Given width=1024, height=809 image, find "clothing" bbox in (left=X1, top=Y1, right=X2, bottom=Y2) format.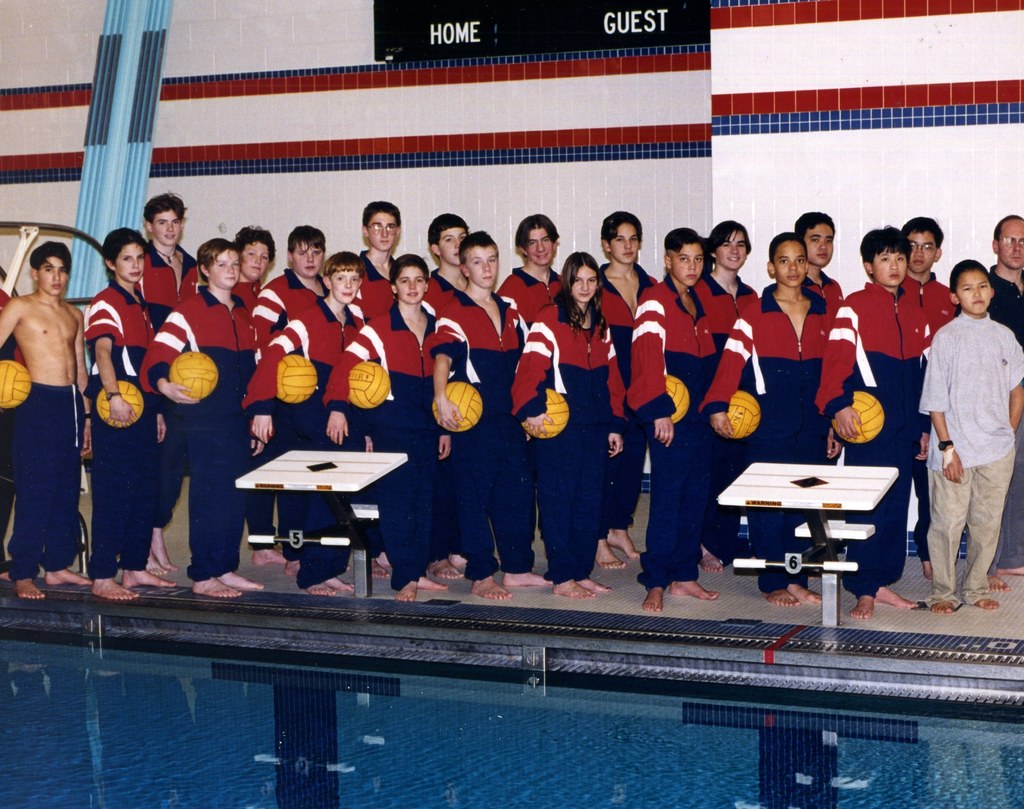
(left=160, top=292, right=246, bottom=582).
